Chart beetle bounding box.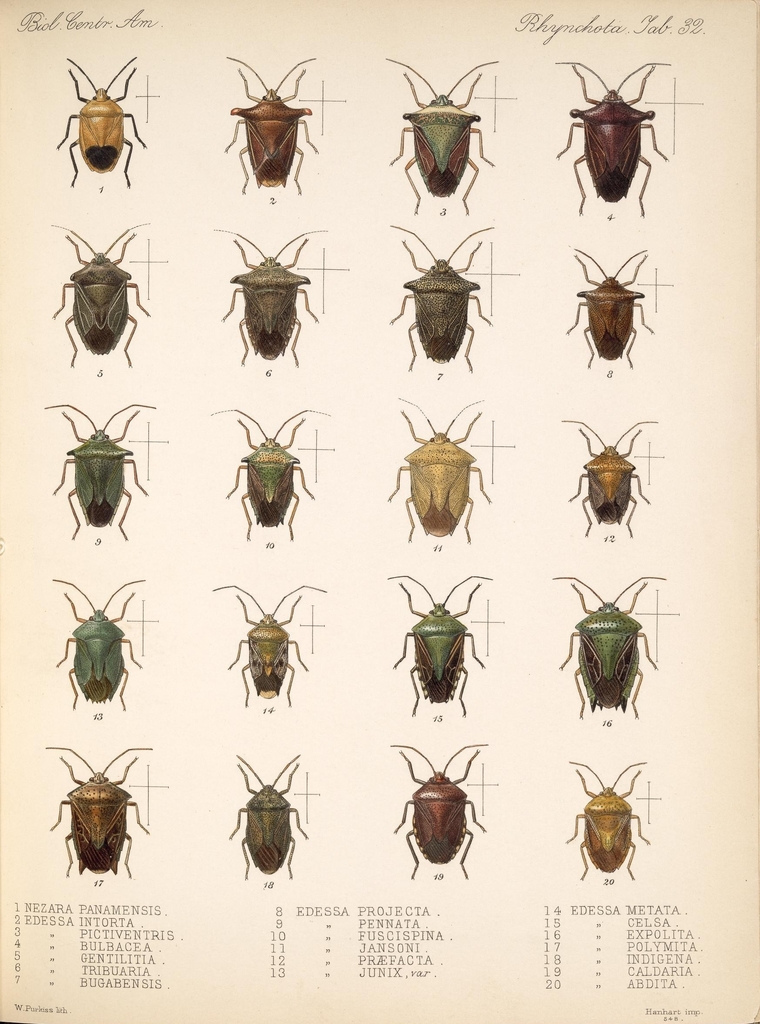
Charted: {"left": 223, "top": 57, "right": 316, "bottom": 197}.
